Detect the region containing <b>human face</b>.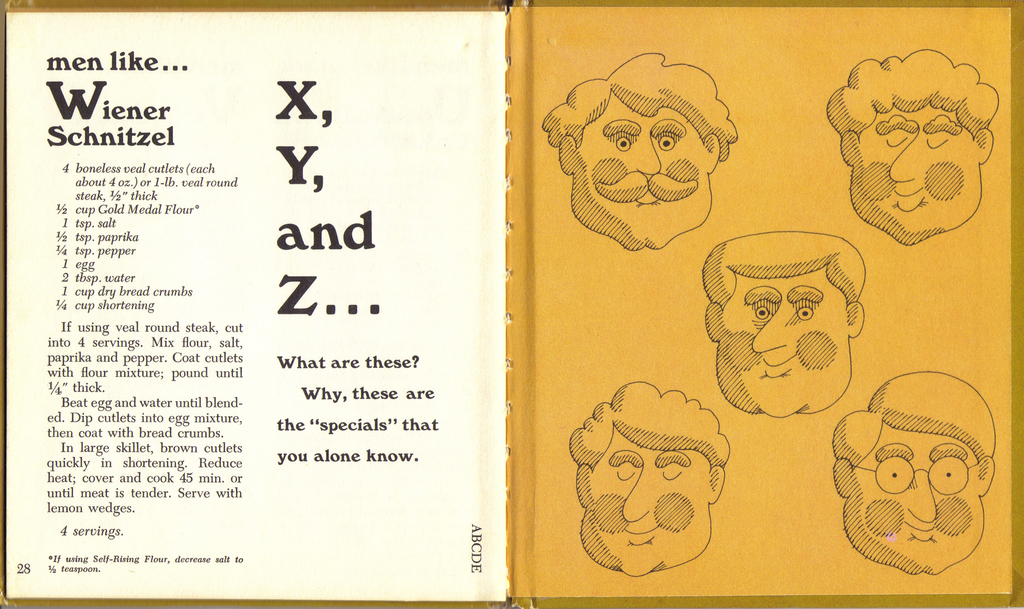
region(583, 95, 703, 252).
